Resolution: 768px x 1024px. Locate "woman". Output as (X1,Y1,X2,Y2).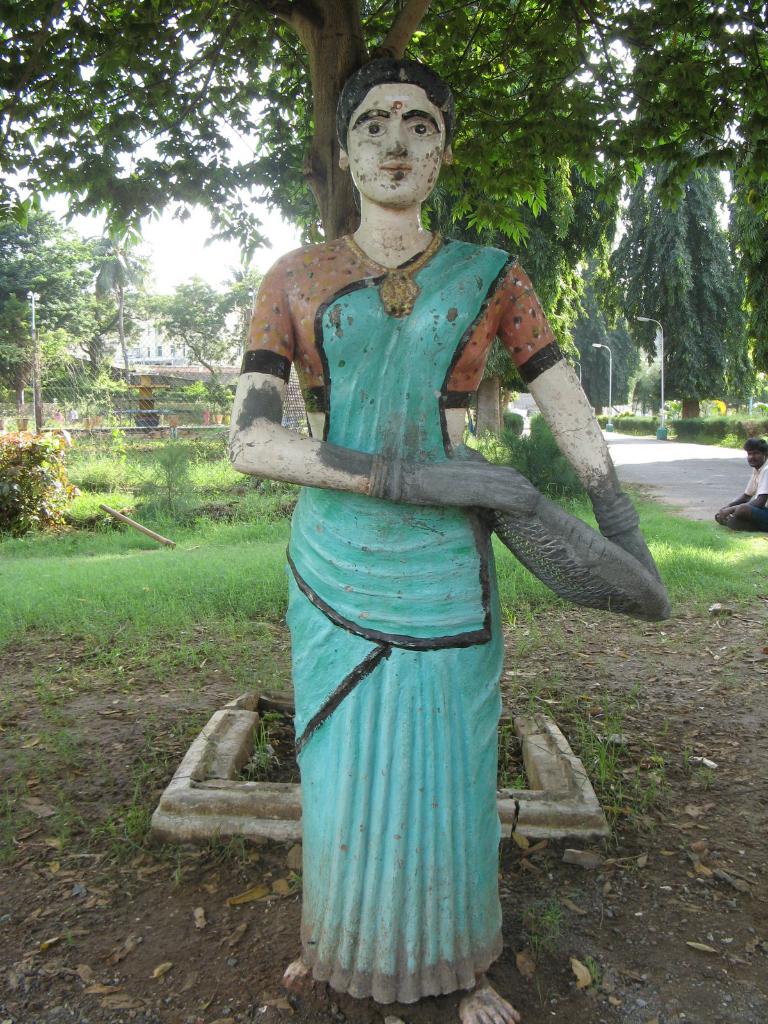
(266,74,628,1005).
